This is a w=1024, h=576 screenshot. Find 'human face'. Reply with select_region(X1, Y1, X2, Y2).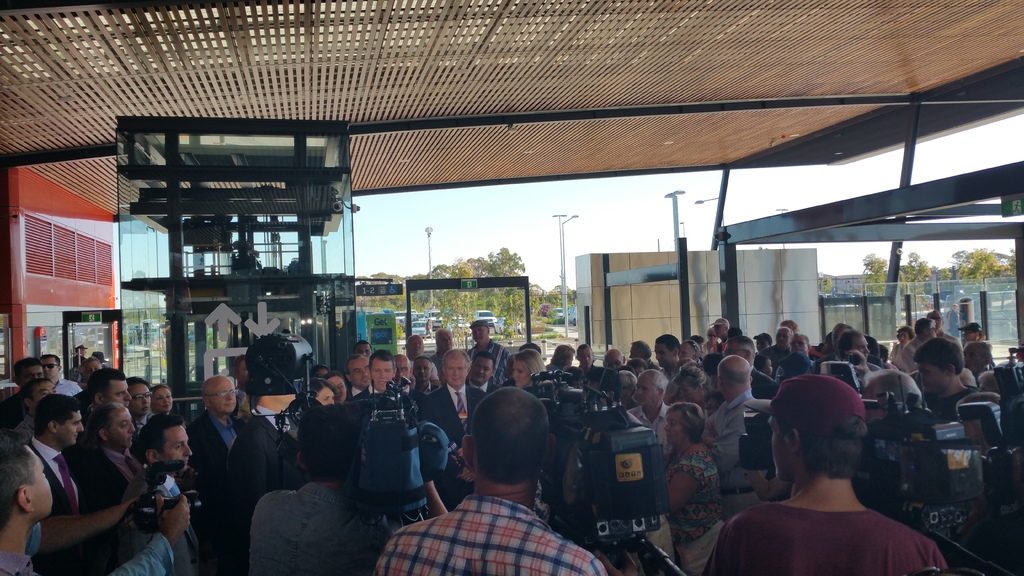
select_region(108, 404, 134, 451).
